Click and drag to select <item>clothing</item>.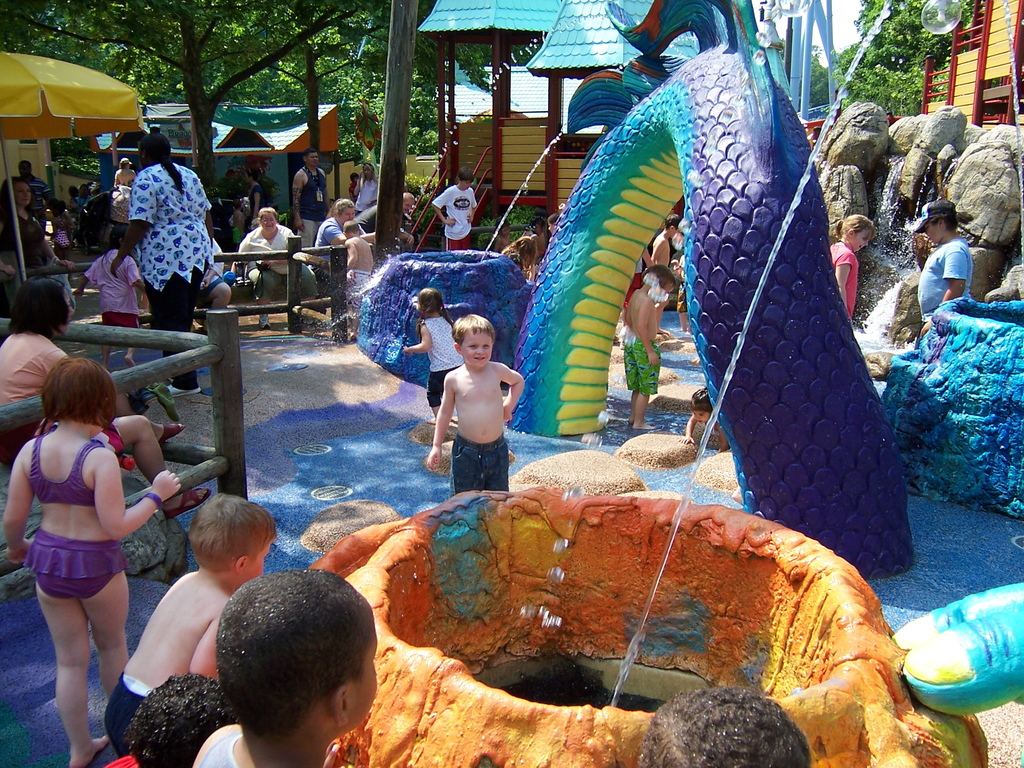
Selection: pyautogui.locateOnScreen(238, 225, 320, 305).
